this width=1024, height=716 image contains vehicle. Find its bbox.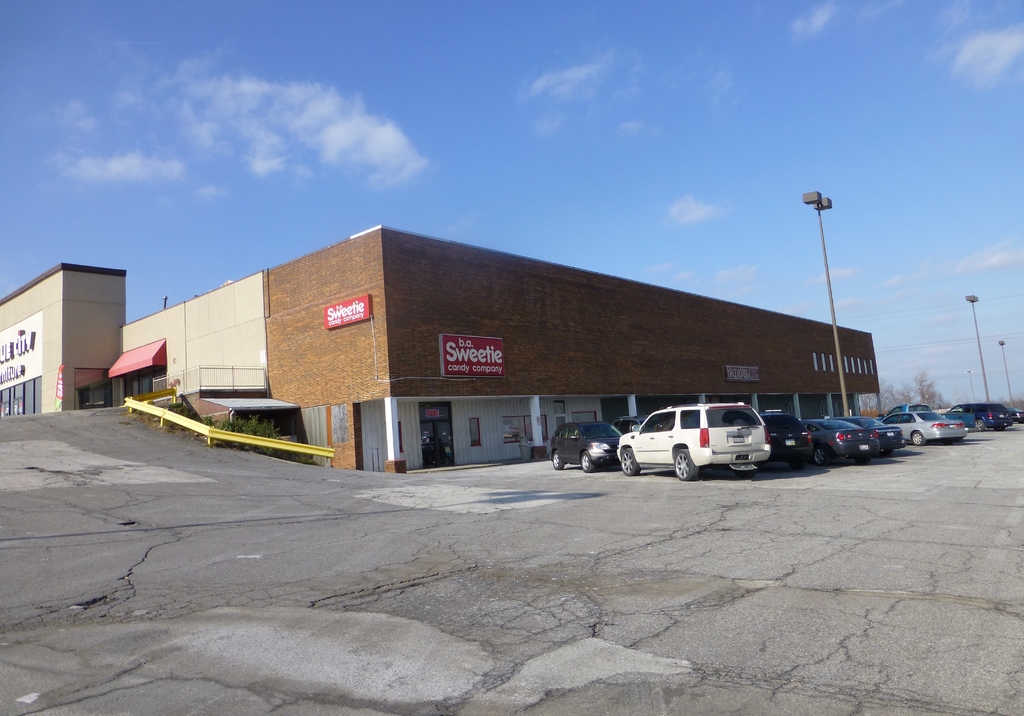
[x1=794, y1=418, x2=873, y2=466].
